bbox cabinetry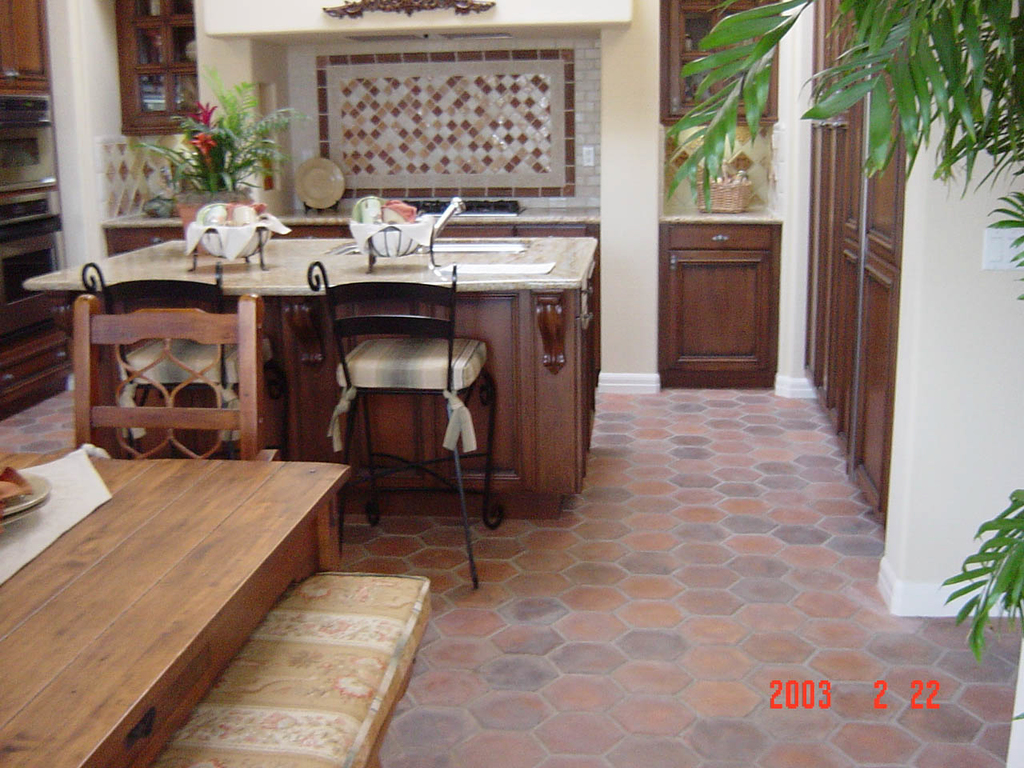
[left=664, top=2, right=790, bottom=132]
